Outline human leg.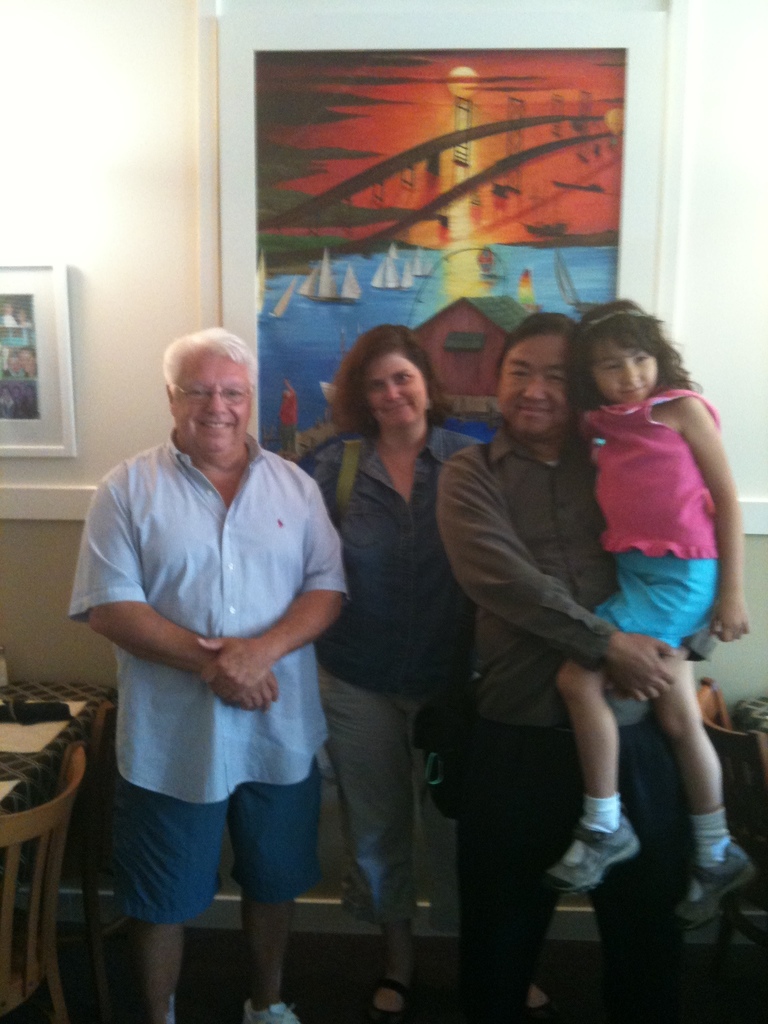
Outline: x1=317 y1=659 x2=417 y2=1009.
